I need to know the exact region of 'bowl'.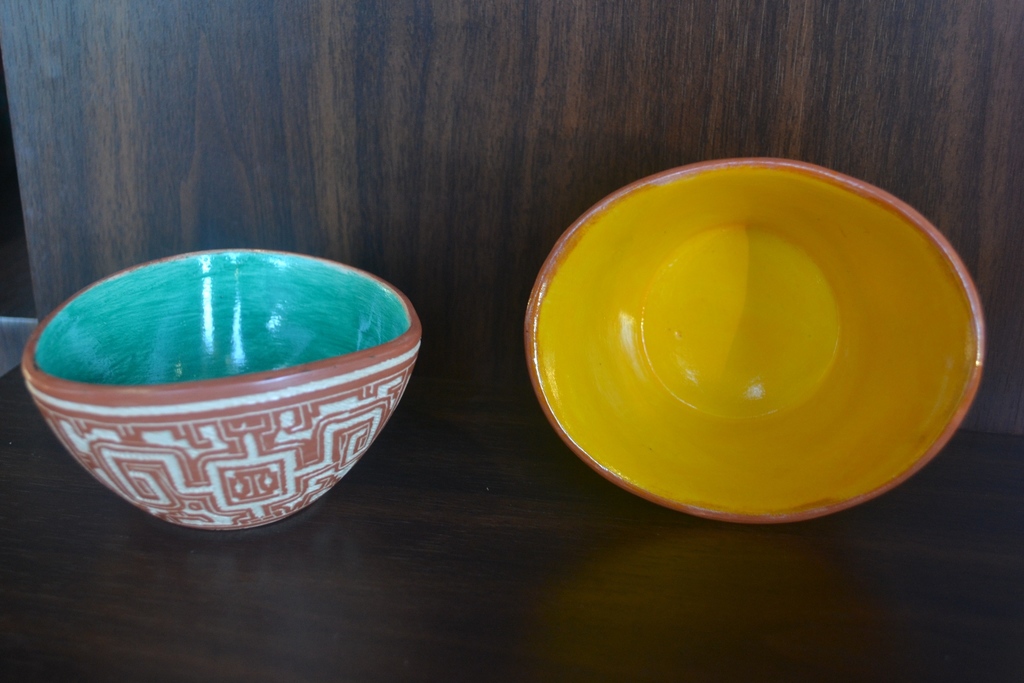
Region: pyautogui.locateOnScreen(22, 246, 420, 534).
